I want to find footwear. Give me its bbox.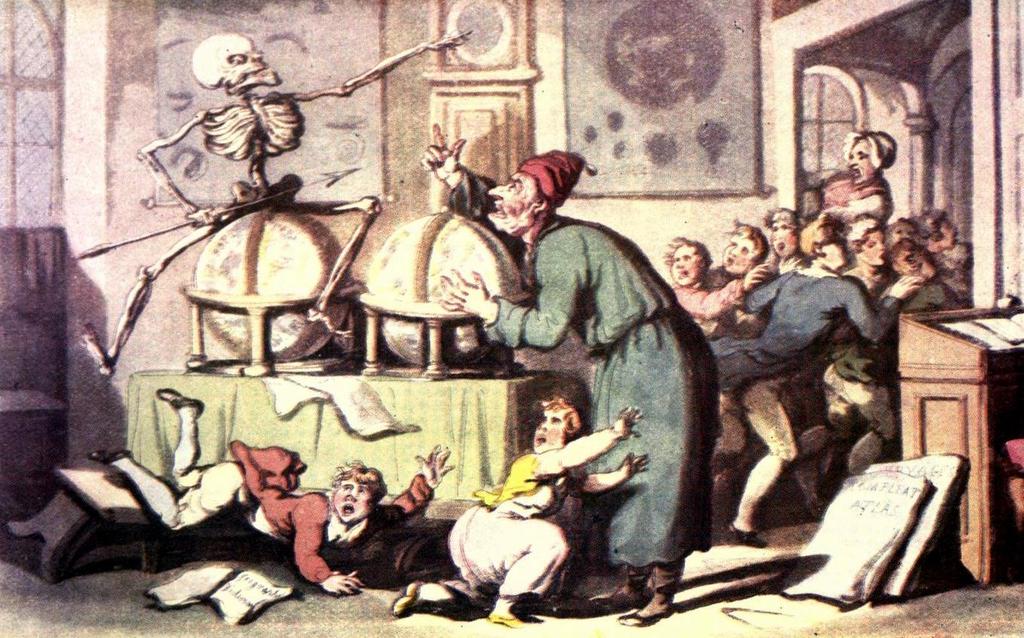
locate(625, 606, 665, 624).
